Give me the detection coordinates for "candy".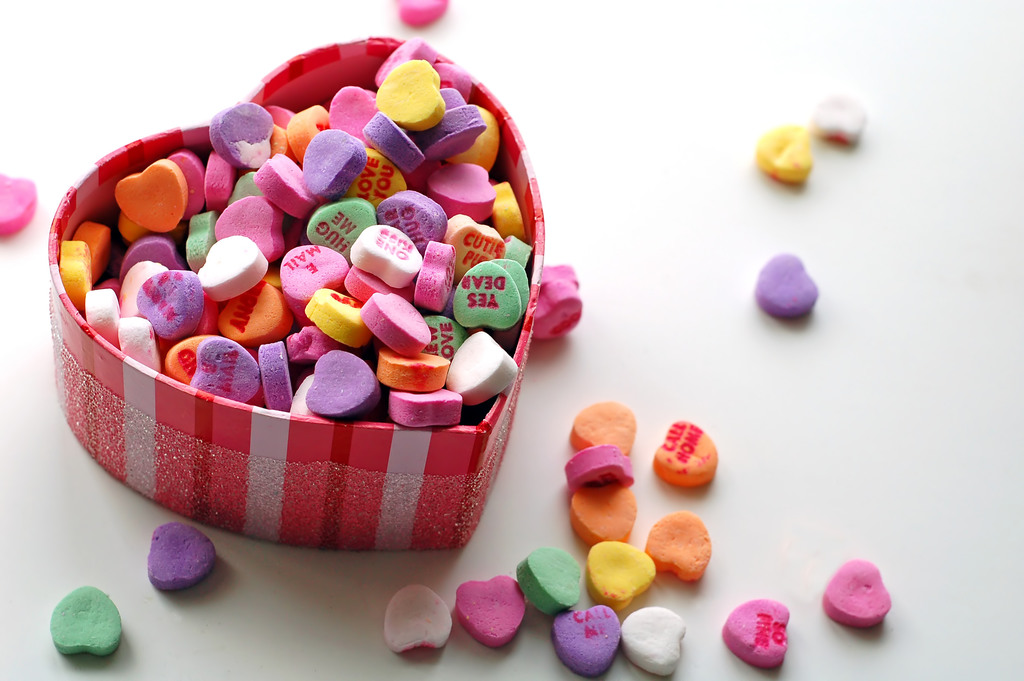
[left=0, top=175, right=40, bottom=240].
